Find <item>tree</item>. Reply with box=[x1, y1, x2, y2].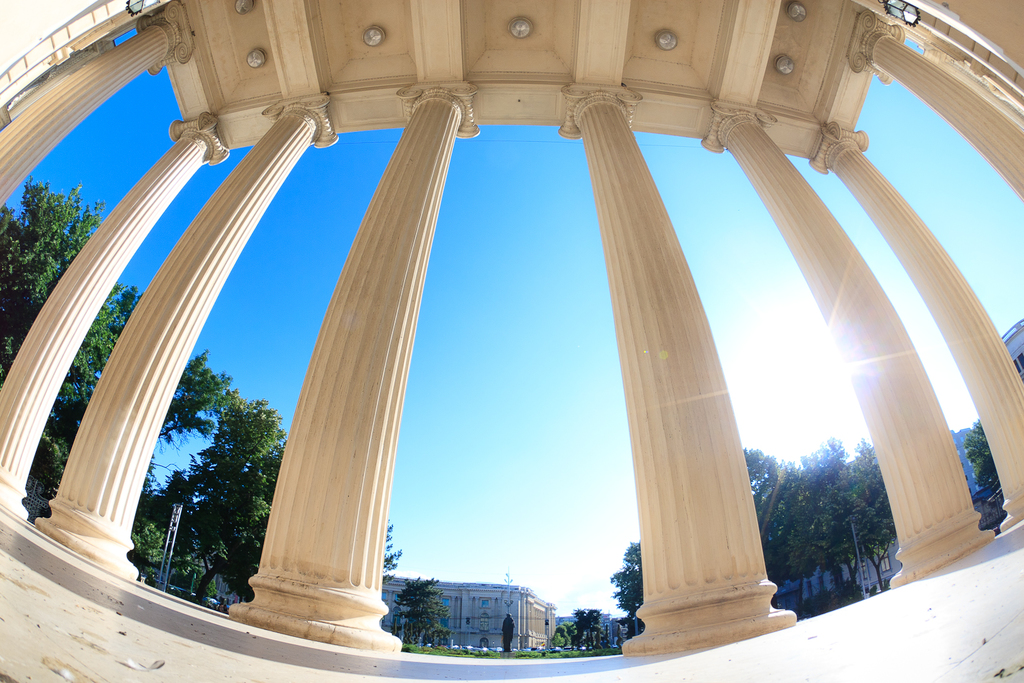
box=[397, 564, 451, 652].
